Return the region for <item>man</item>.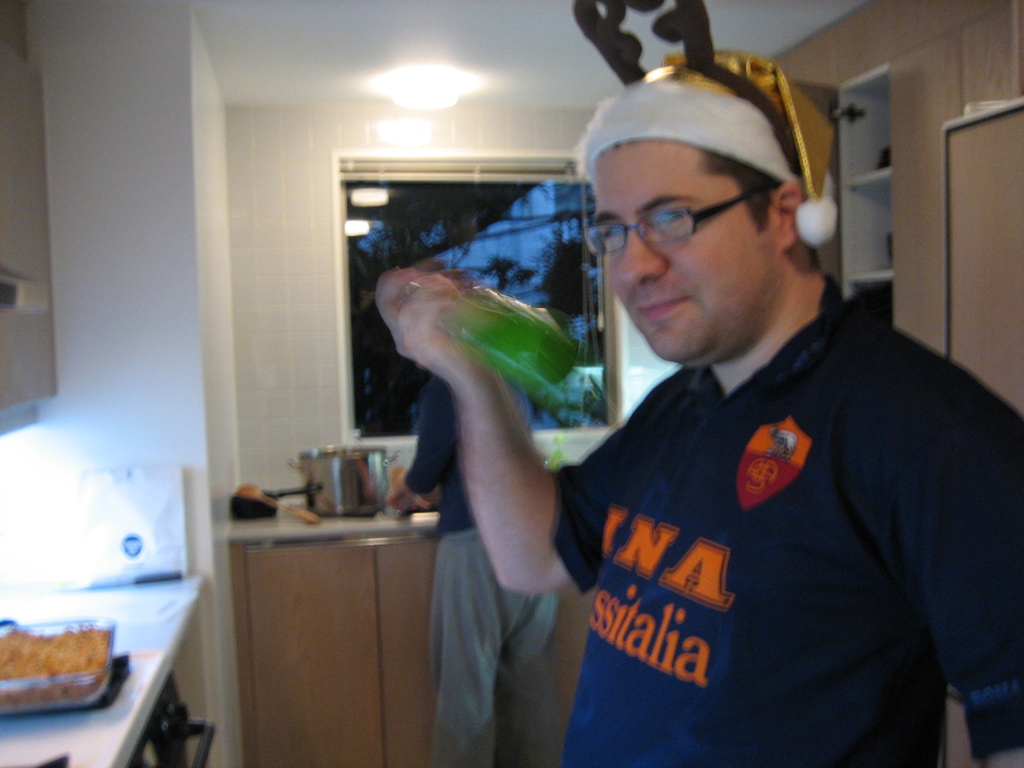
box(381, 283, 566, 764).
